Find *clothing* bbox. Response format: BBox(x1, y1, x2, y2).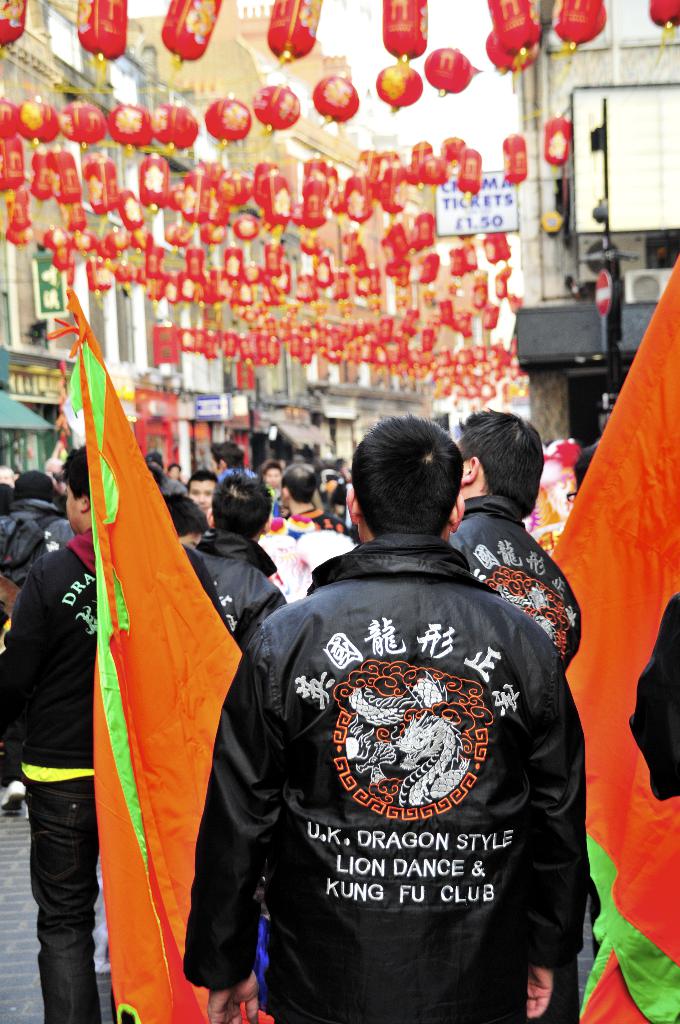
BBox(449, 495, 579, 669).
